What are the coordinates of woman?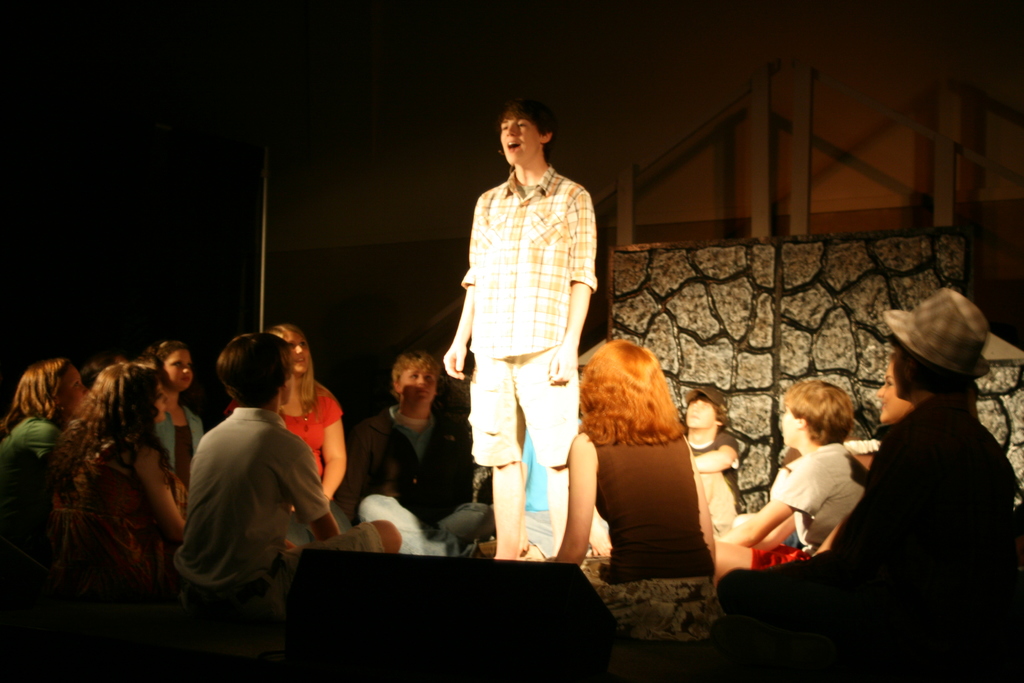
<box>150,341,214,497</box>.
